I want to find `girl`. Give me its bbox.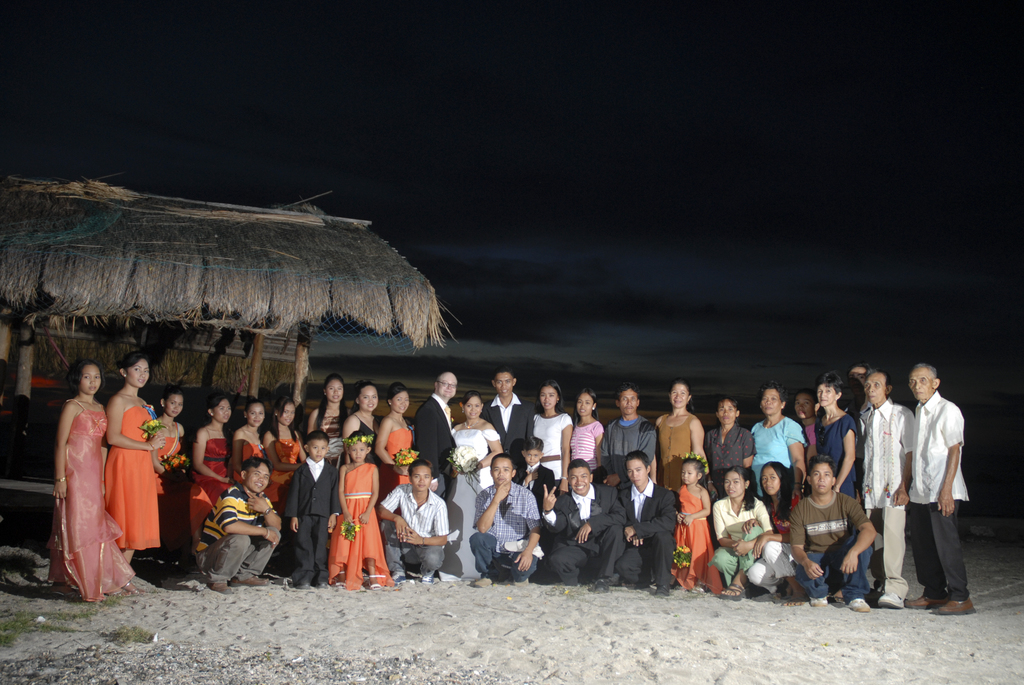
[675, 453, 710, 591].
